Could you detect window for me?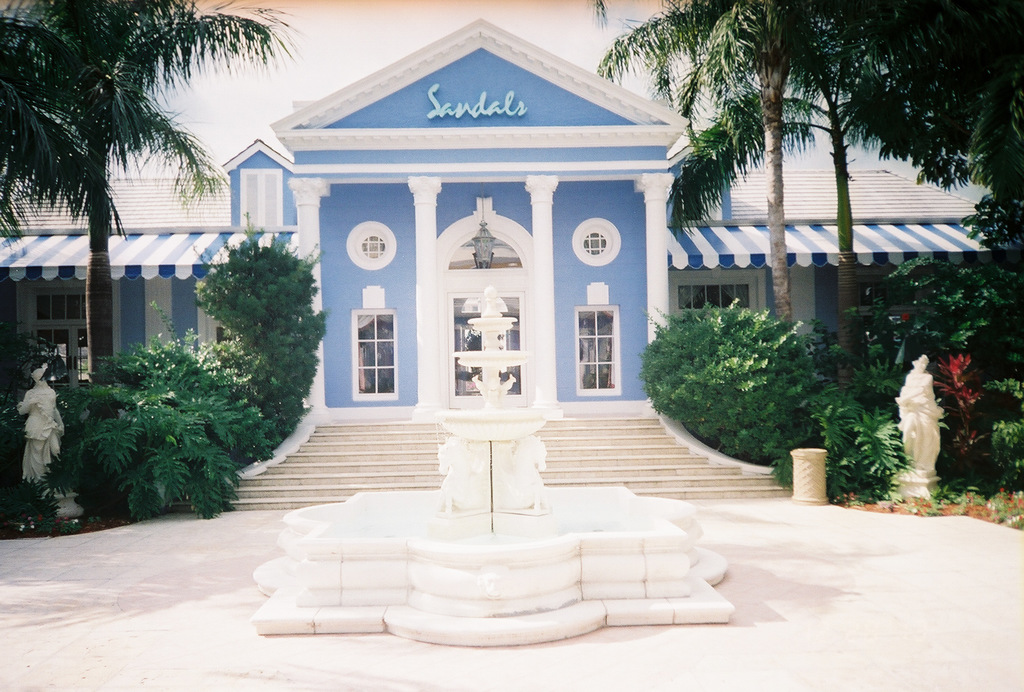
Detection result: region(31, 284, 94, 323).
